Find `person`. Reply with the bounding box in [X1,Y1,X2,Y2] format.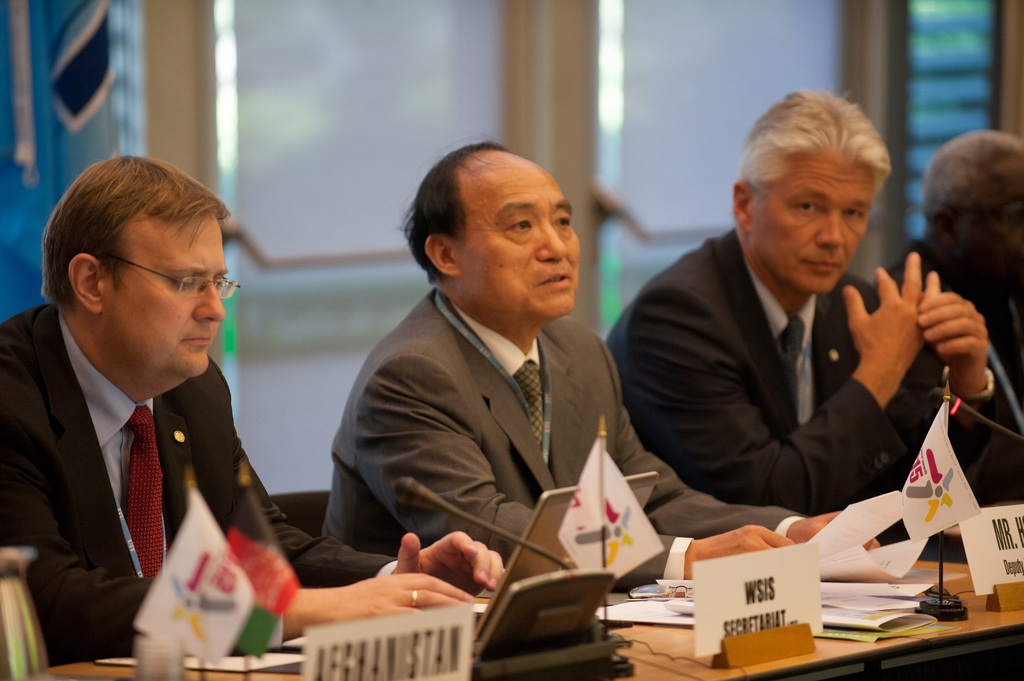
[601,79,1023,566].
